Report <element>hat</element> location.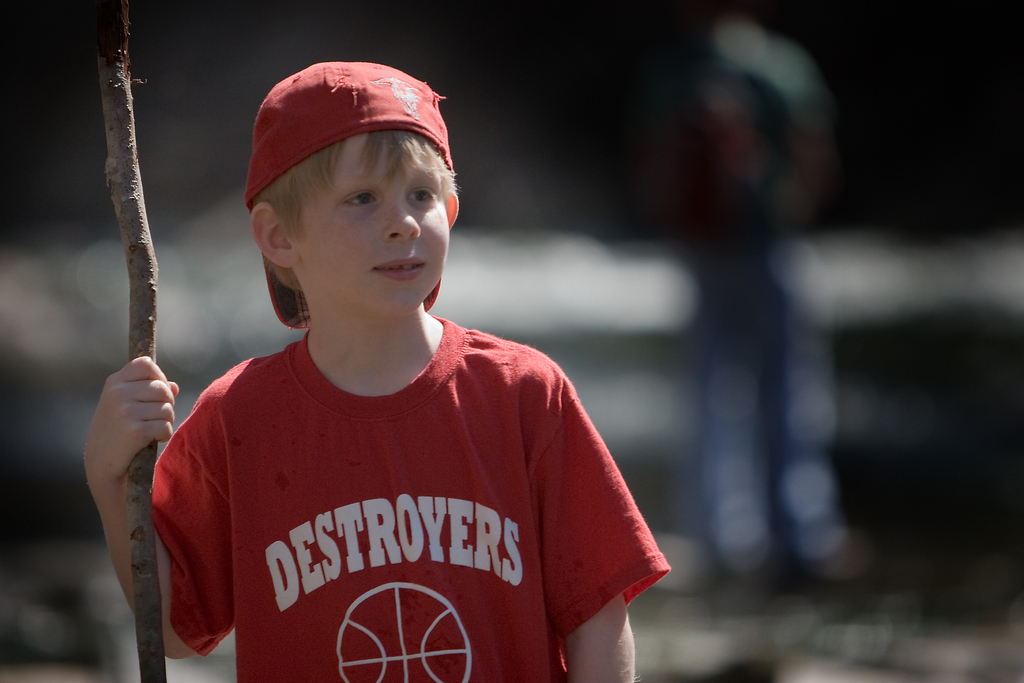
Report: 243 63 461 329.
